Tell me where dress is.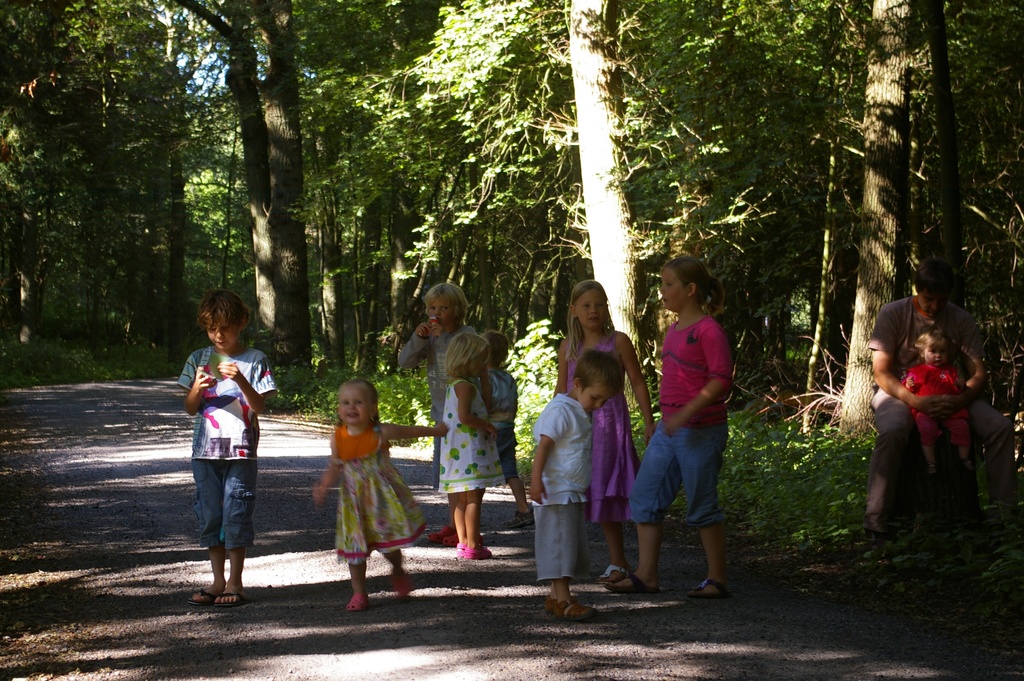
dress is at 565,336,645,527.
